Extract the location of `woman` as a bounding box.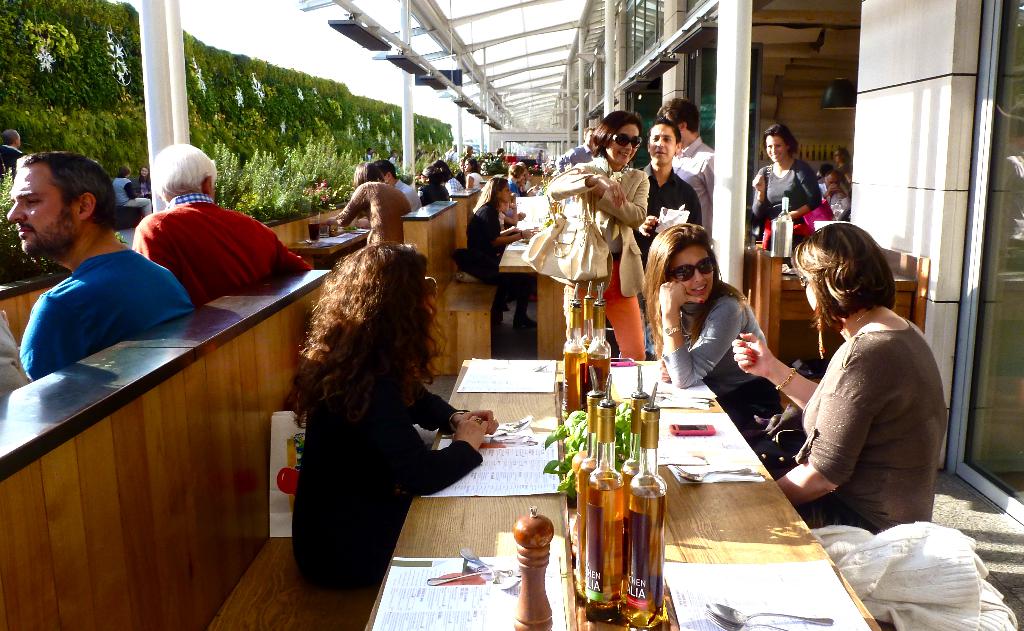
box=[458, 156, 488, 191].
